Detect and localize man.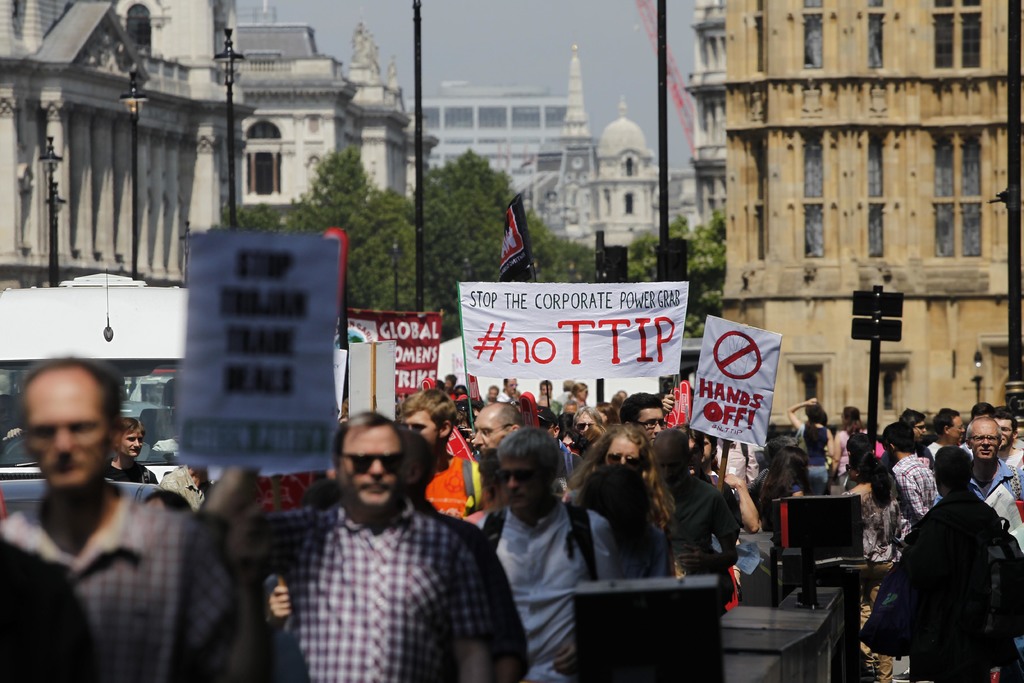
Localized at {"x1": 476, "y1": 399, "x2": 516, "y2": 451}.
